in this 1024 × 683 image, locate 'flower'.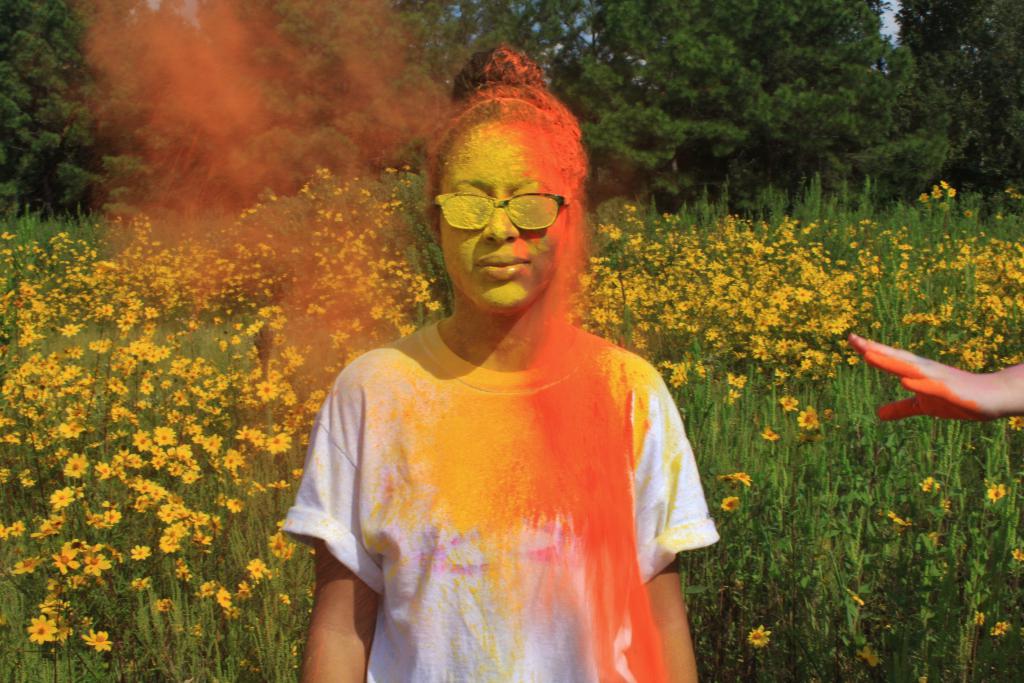
Bounding box: [x1=974, y1=604, x2=984, y2=625].
